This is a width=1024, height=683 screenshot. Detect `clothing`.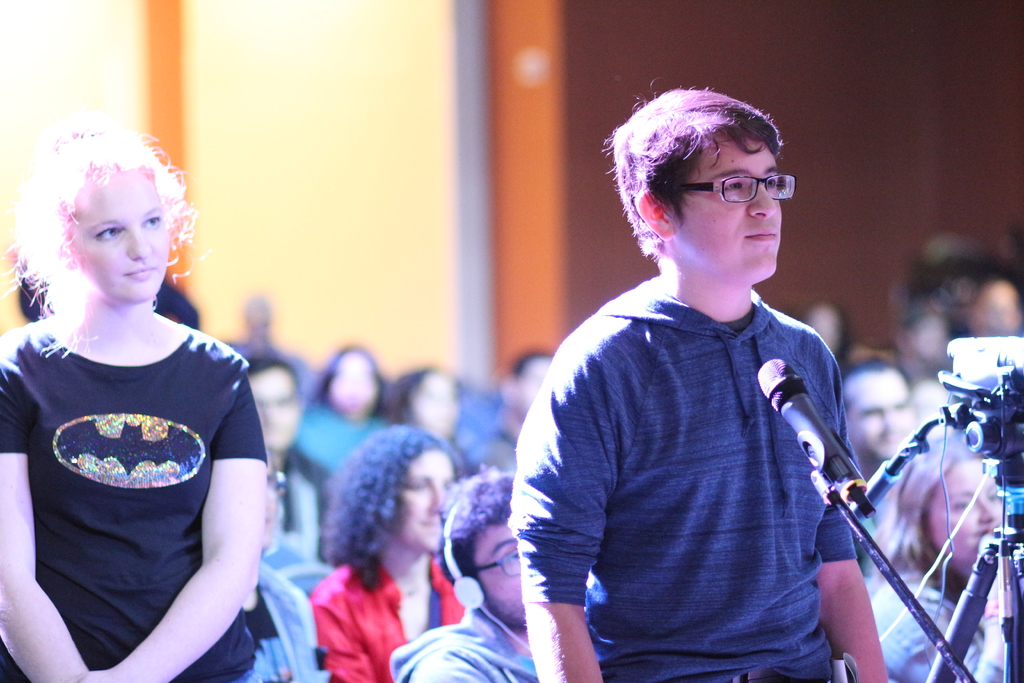
22:285:250:672.
